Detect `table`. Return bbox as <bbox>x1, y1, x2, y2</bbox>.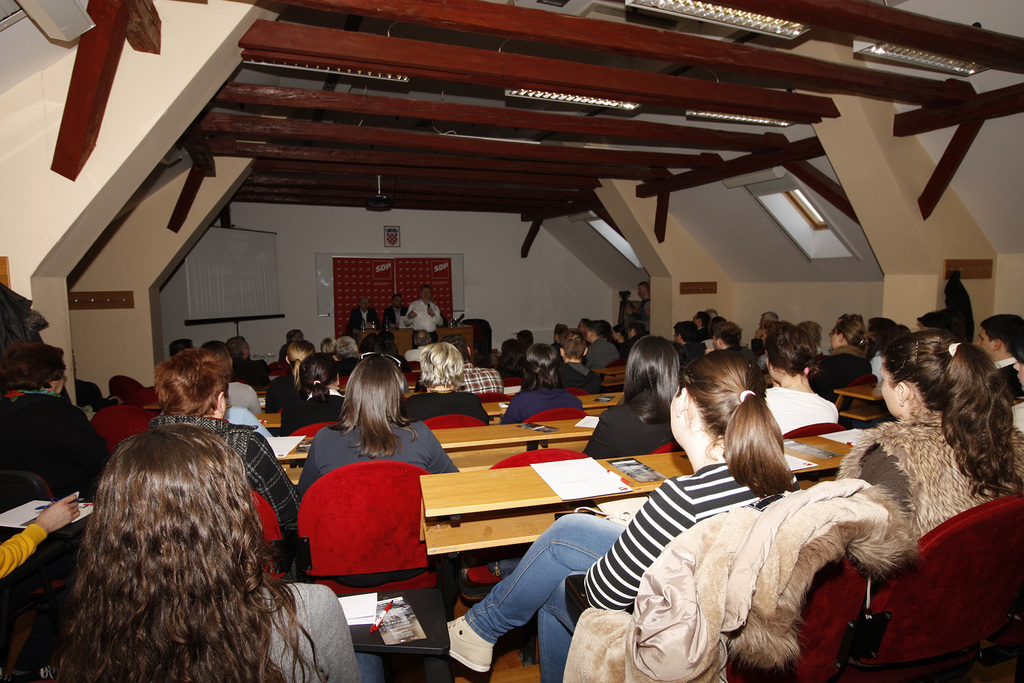
<bbox>836, 384, 887, 424</bbox>.
